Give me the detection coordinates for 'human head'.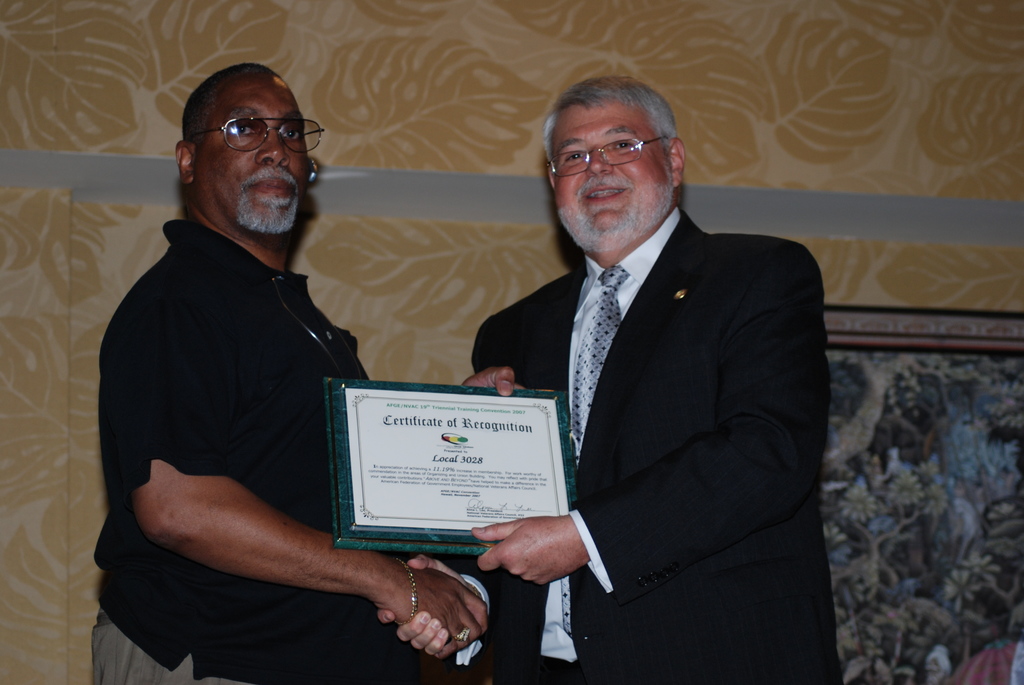
select_region(166, 65, 328, 227).
